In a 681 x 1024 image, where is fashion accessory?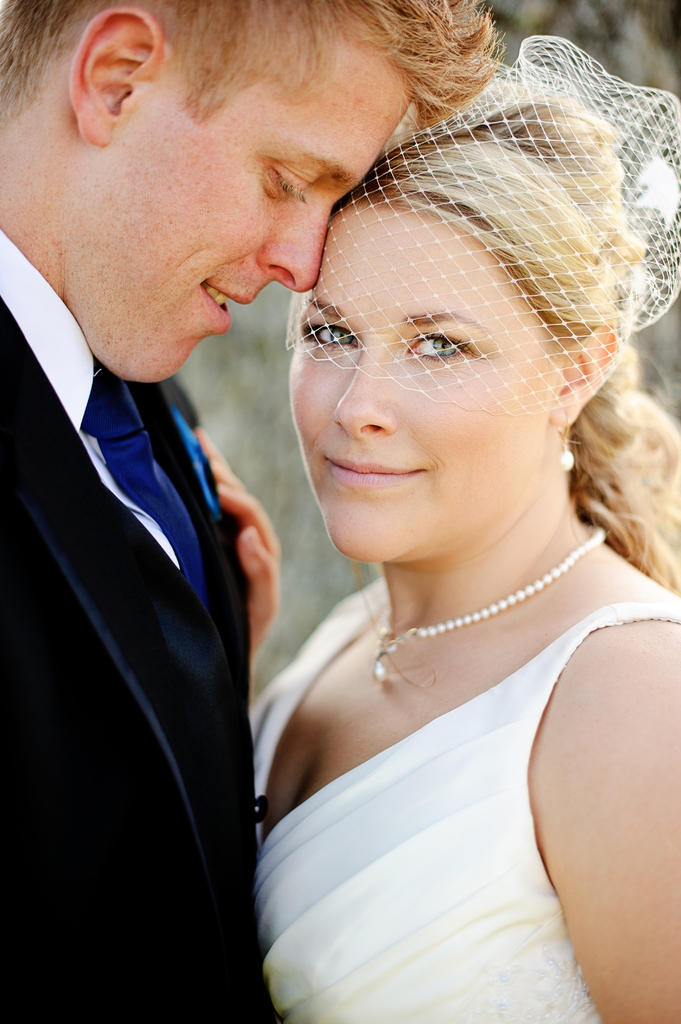
rect(558, 426, 576, 472).
